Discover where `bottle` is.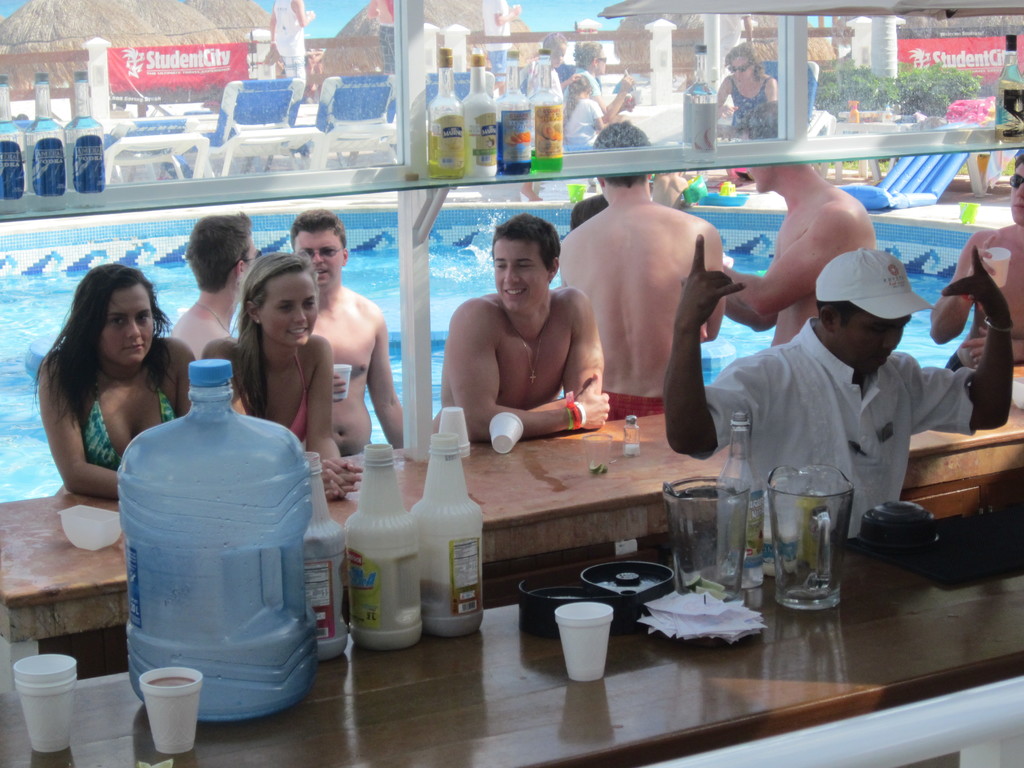
Discovered at <bbox>425, 42, 466, 180</bbox>.
